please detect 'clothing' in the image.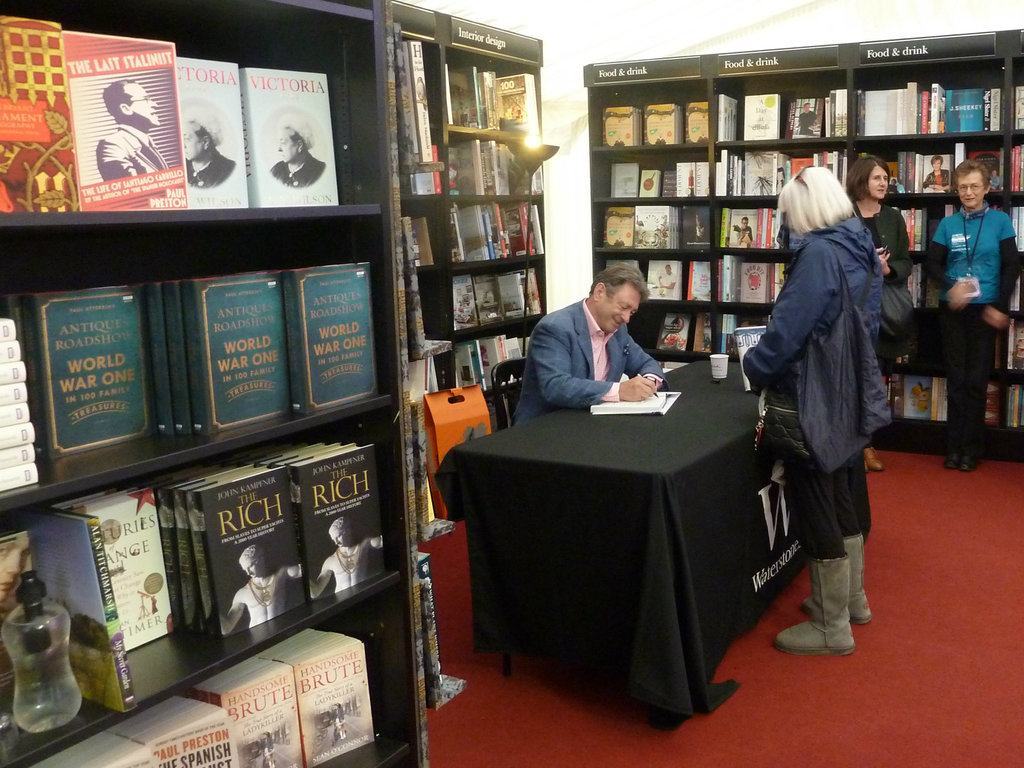
[x1=744, y1=239, x2=886, y2=564].
